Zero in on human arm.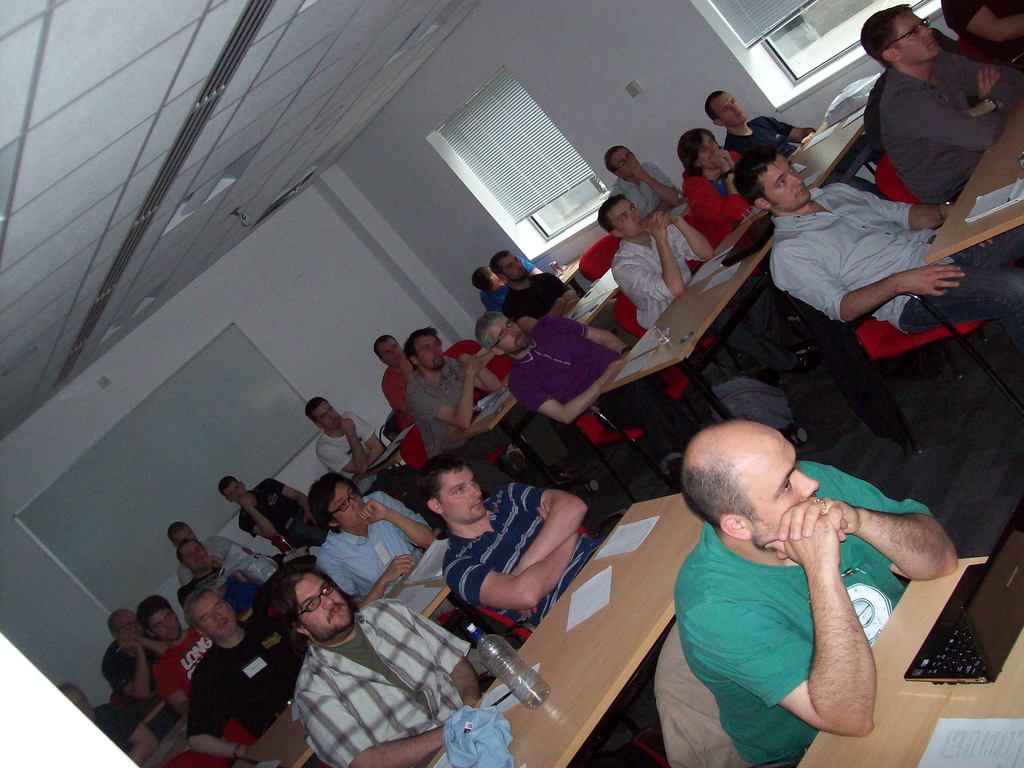
Zeroed in: rect(118, 707, 158, 767).
